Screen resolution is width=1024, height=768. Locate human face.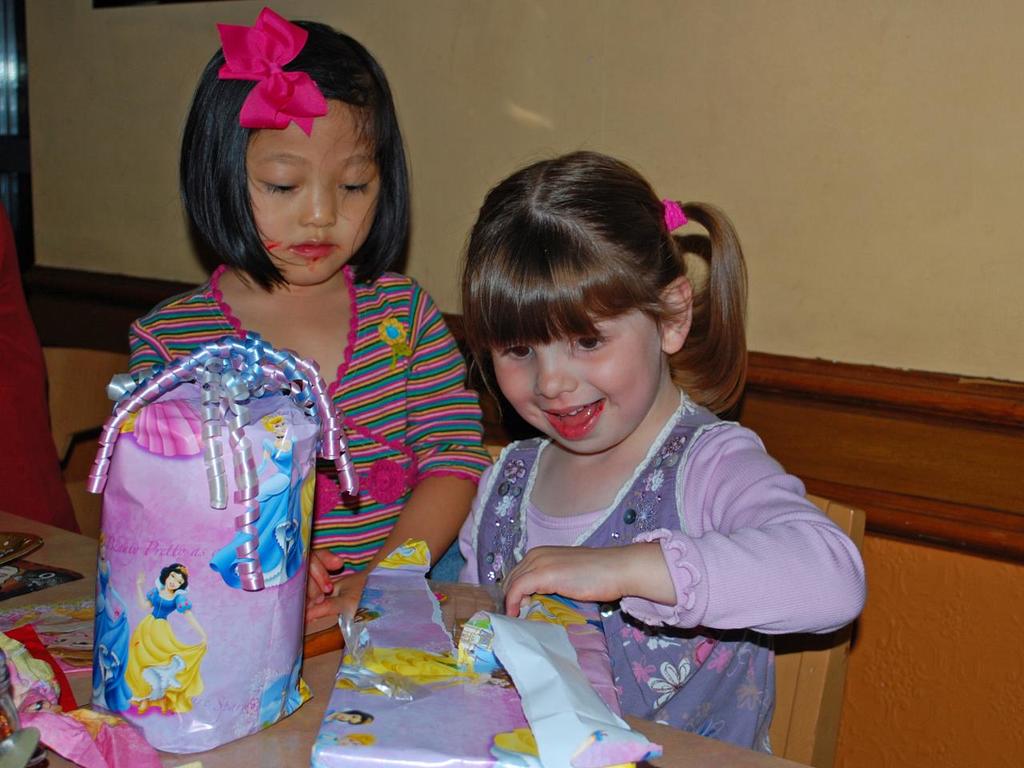
Rect(166, 574, 184, 590).
